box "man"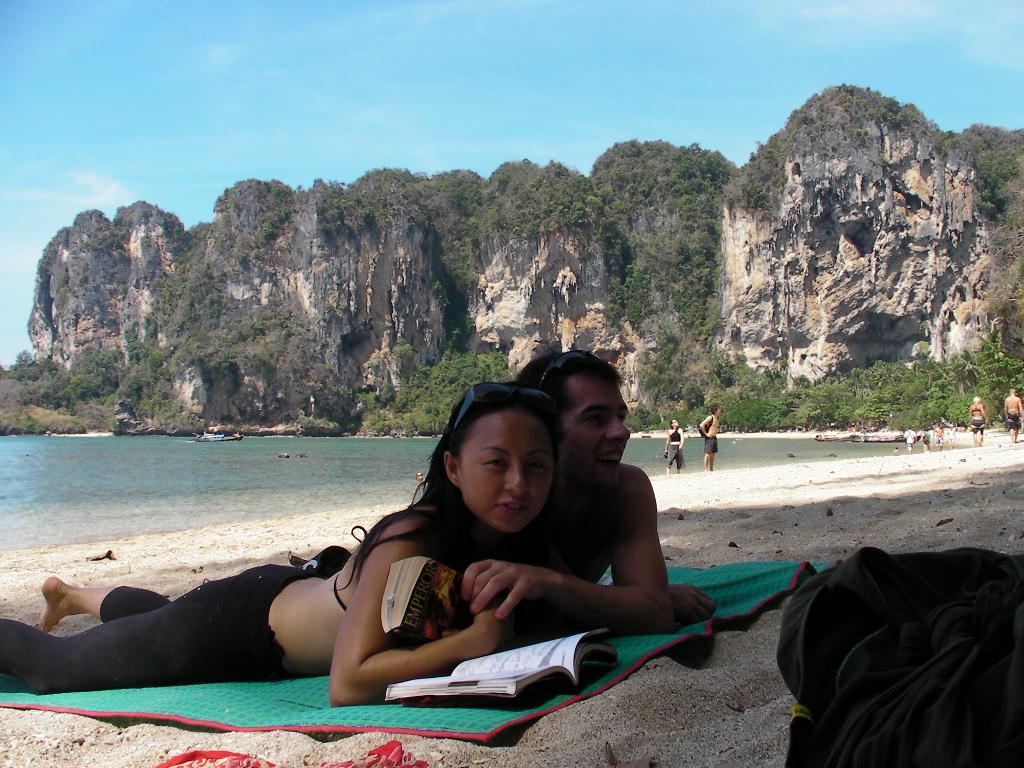
region(902, 427, 918, 453)
